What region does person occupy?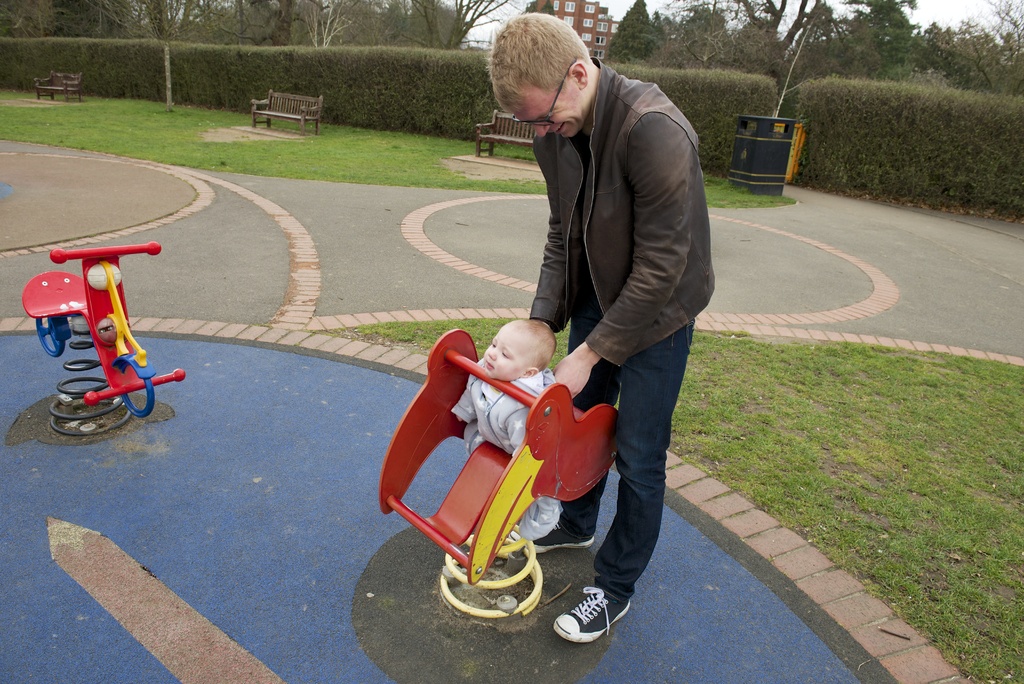
485,15,715,640.
